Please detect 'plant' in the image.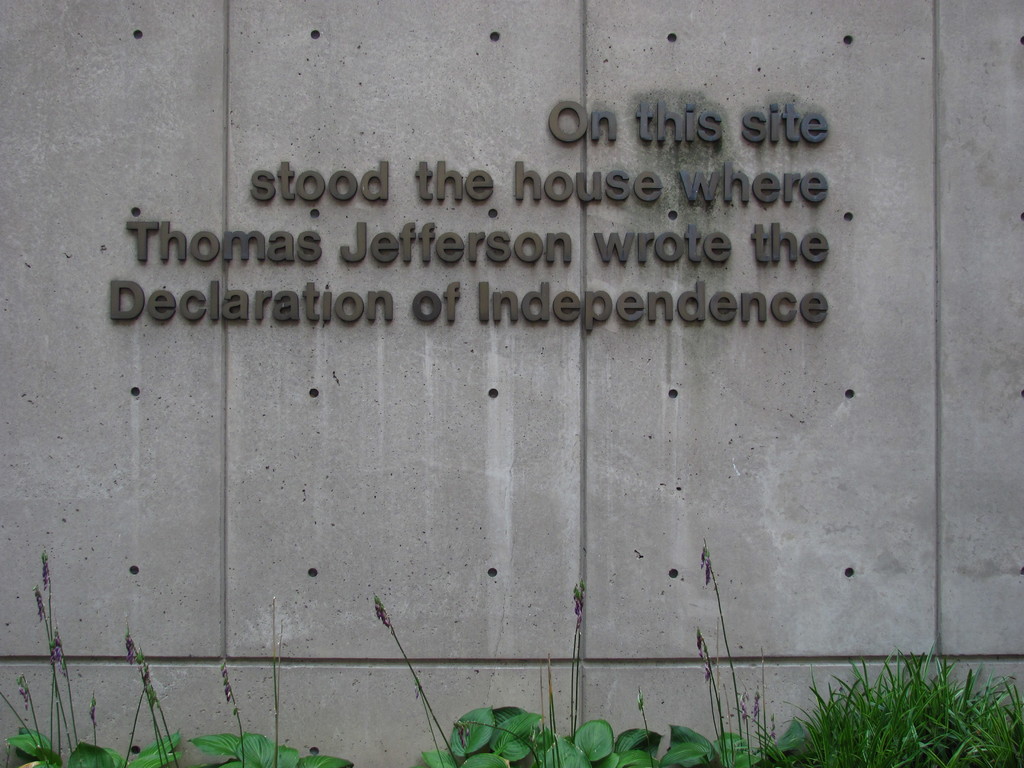
bbox(193, 736, 364, 767).
